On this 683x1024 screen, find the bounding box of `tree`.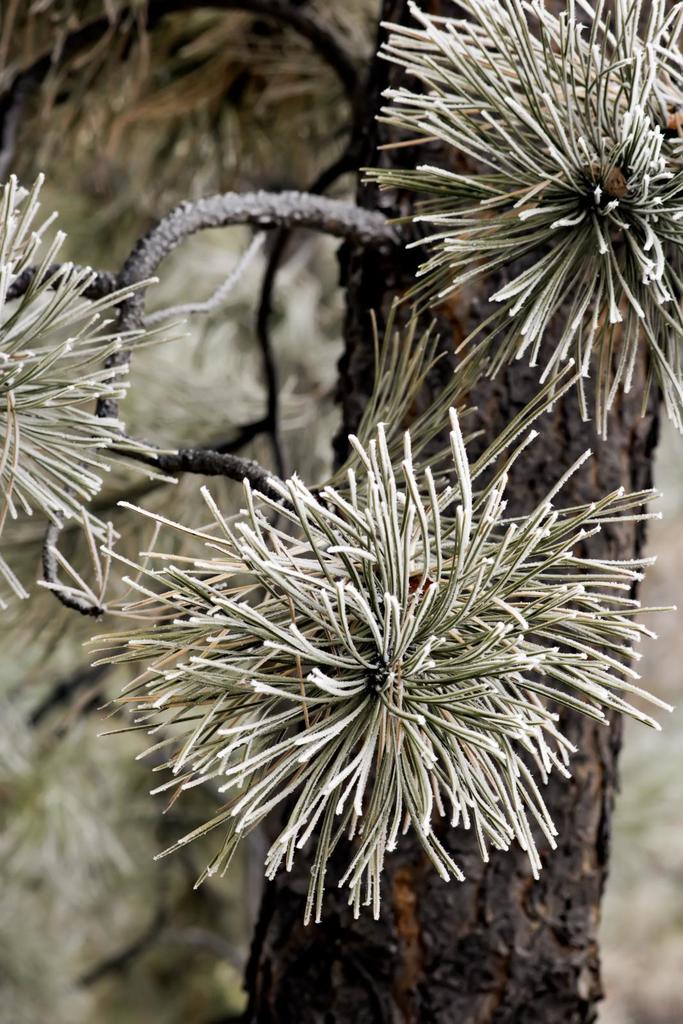
Bounding box: select_region(0, 0, 682, 1023).
